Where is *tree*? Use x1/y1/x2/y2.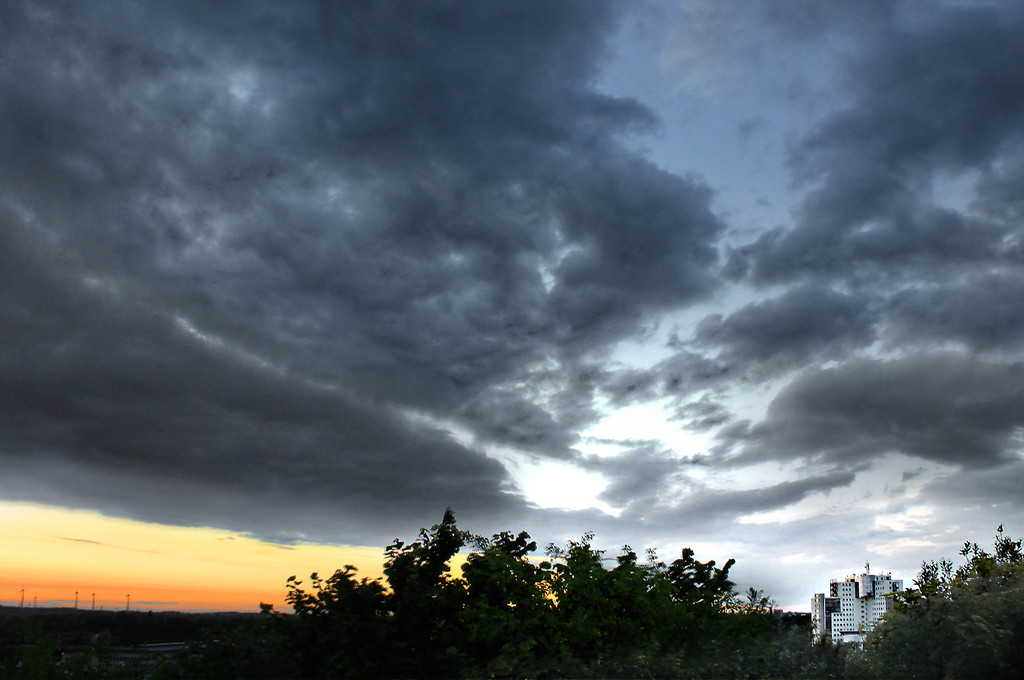
841/529/1023/679.
